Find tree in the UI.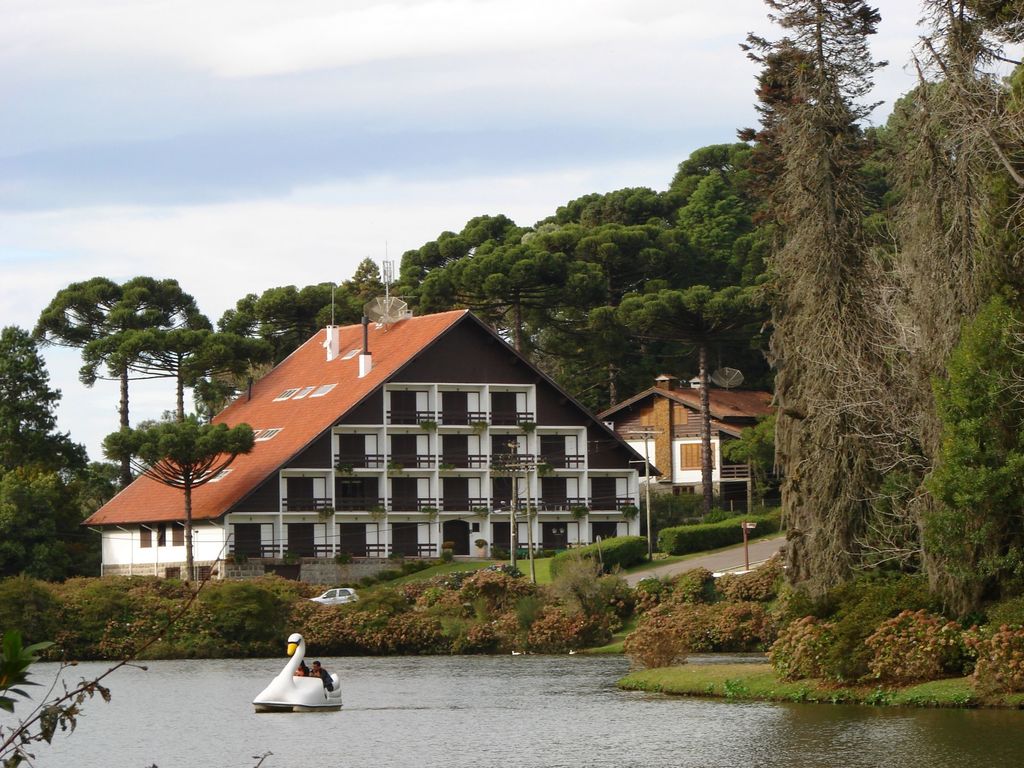
UI element at bbox(724, 0, 890, 593).
